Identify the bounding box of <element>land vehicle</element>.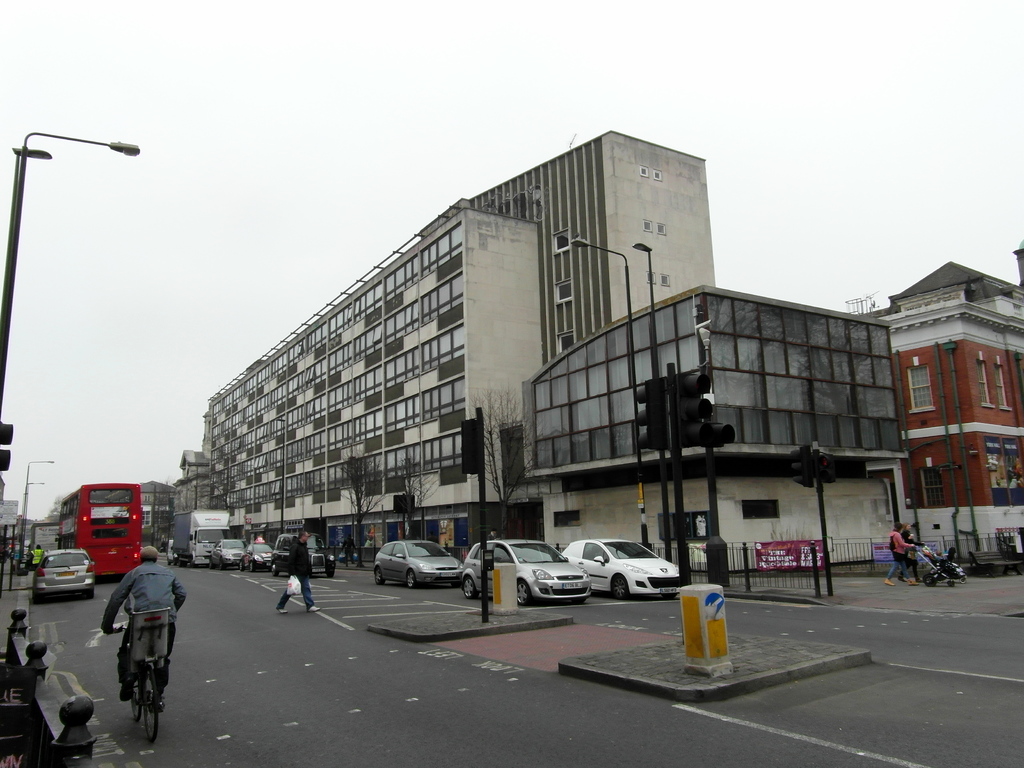
(207, 537, 244, 569).
